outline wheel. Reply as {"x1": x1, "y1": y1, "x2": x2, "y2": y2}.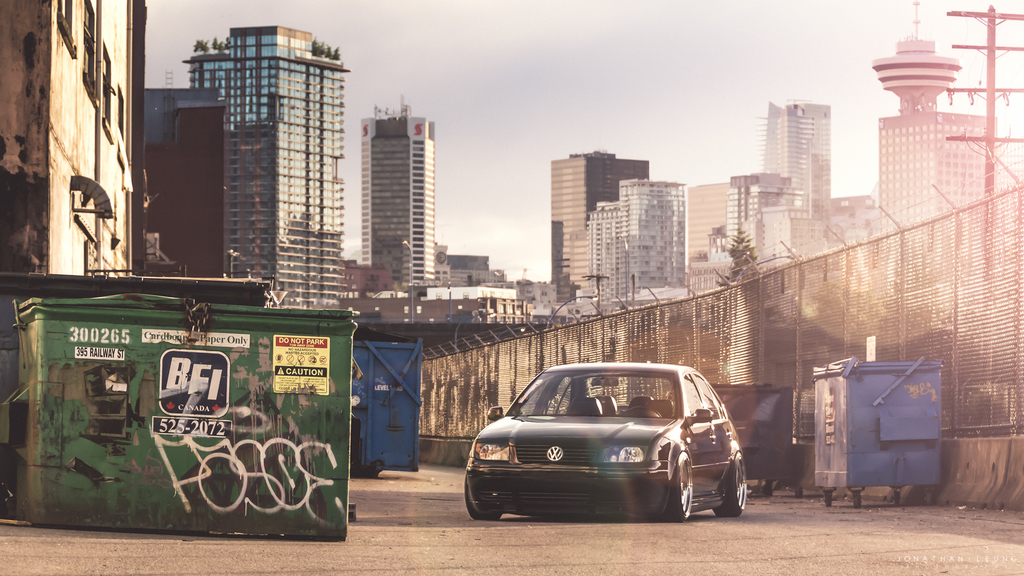
{"x1": 853, "y1": 492, "x2": 860, "y2": 506}.
